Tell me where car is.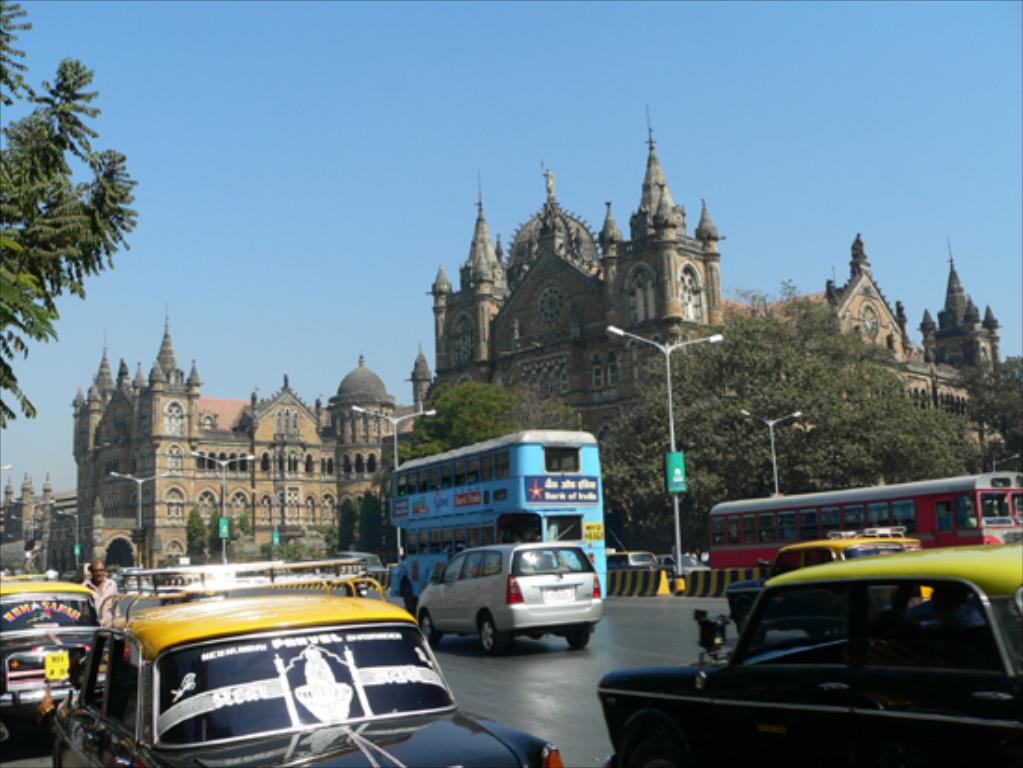
car is at x1=419, y1=543, x2=604, y2=647.
